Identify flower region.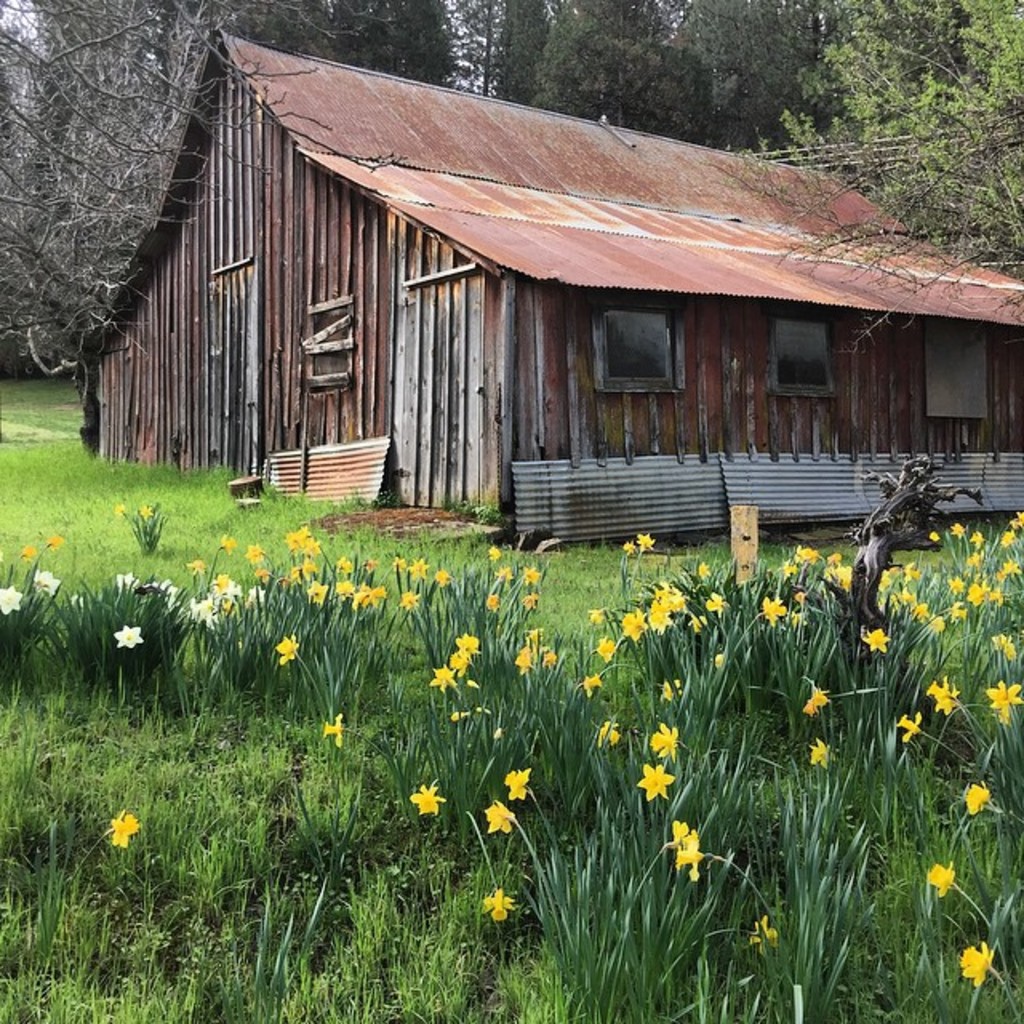
Region: {"left": 194, "top": 560, "right": 208, "bottom": 576}.
